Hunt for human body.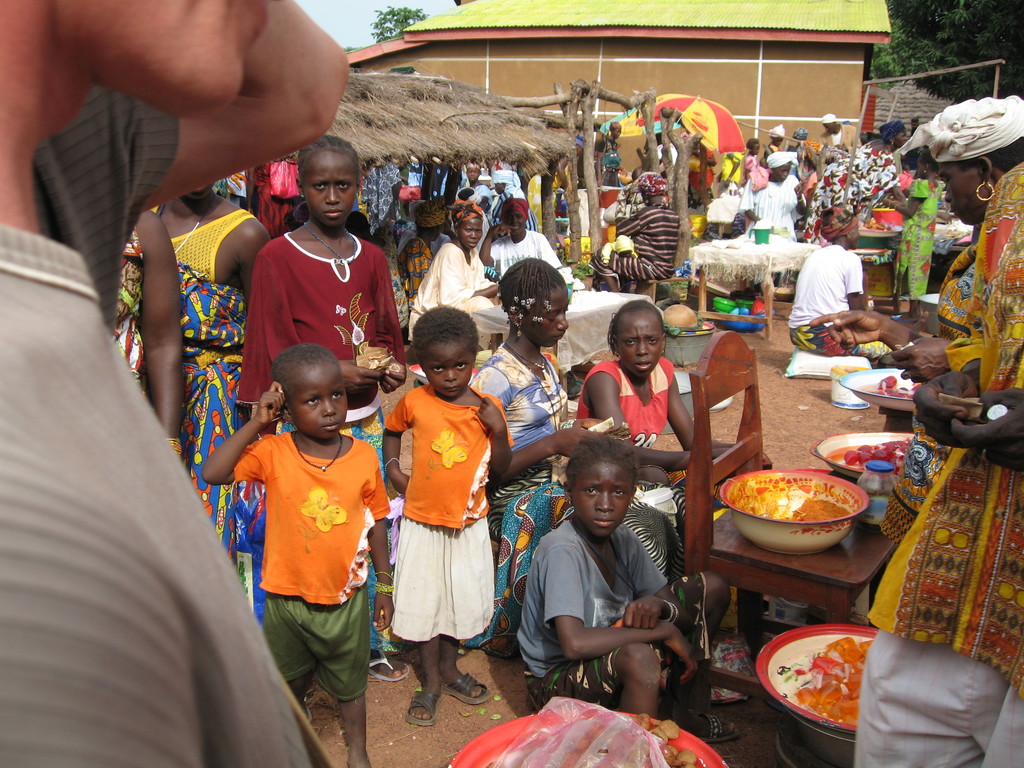
Hunted down at BBox(131, 192, 276, 590).
